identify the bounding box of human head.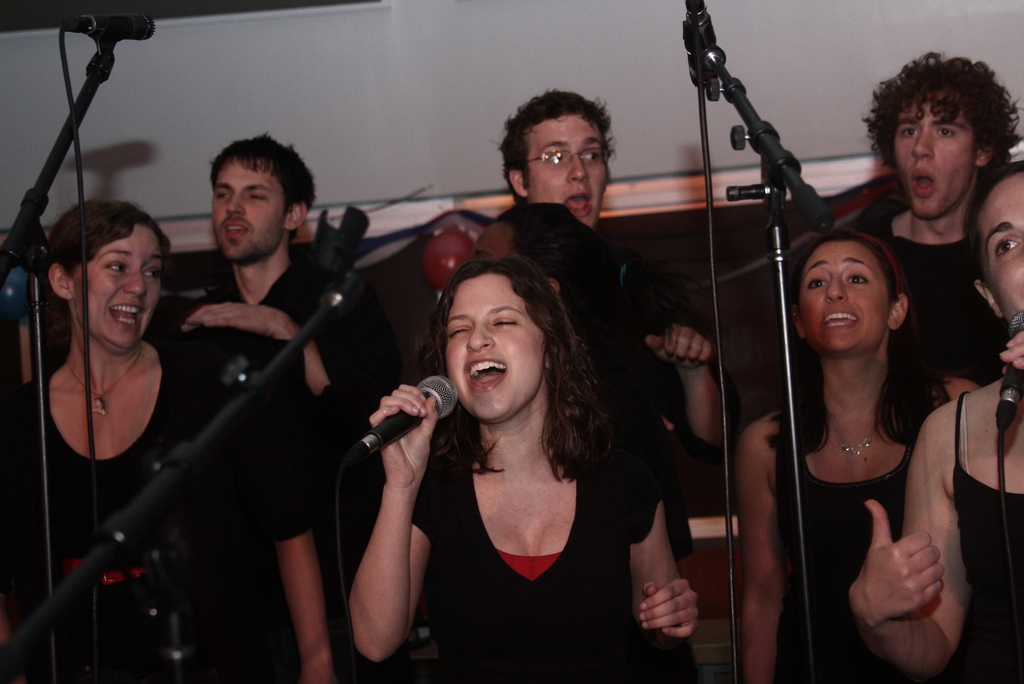
bbox=(778, 232, 915, 362).
